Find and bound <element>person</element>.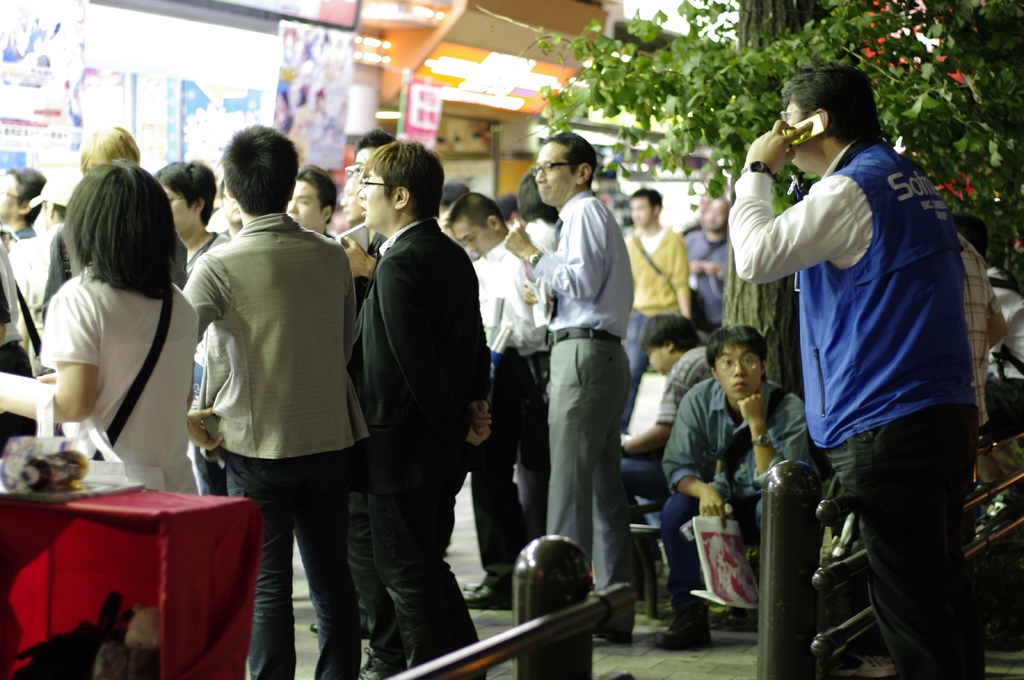
Bound: bbox(743, 41, 988, 667).
